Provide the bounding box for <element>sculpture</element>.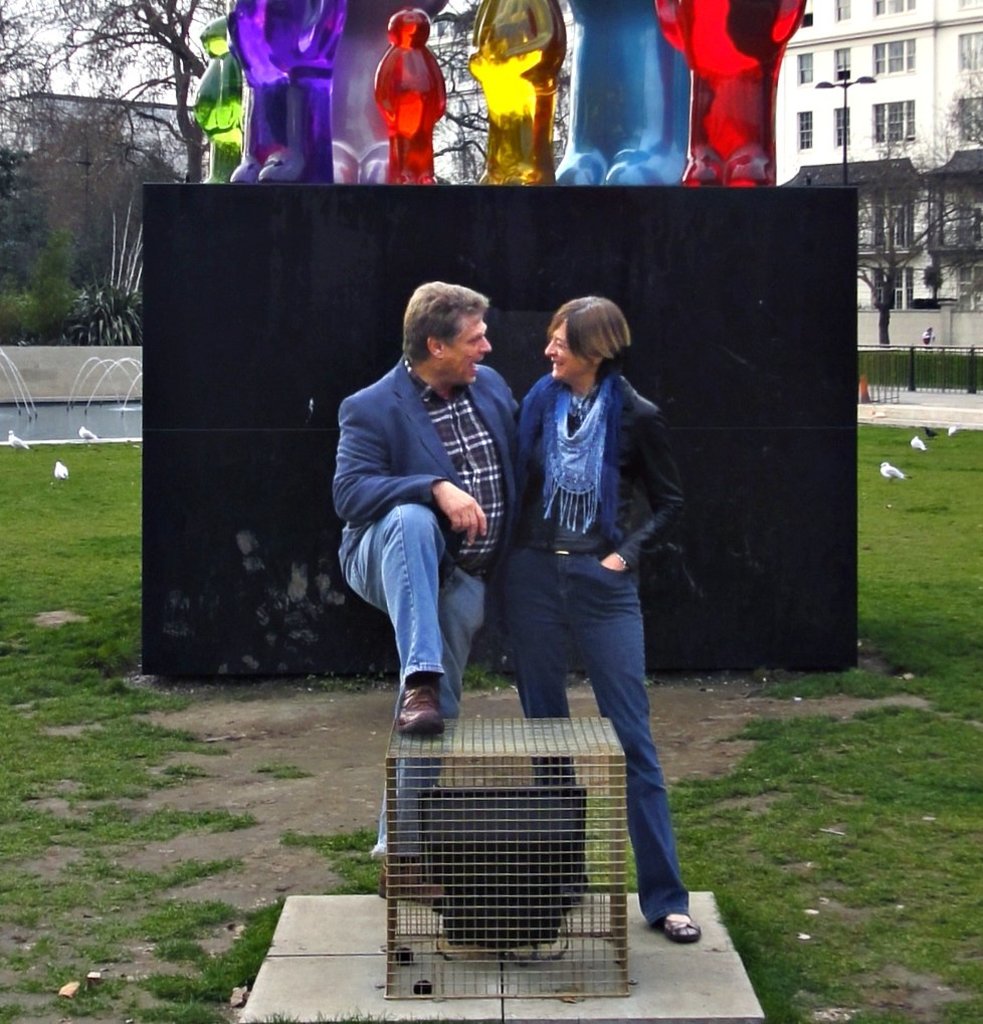
bbox(378, 0, 460, 181).
